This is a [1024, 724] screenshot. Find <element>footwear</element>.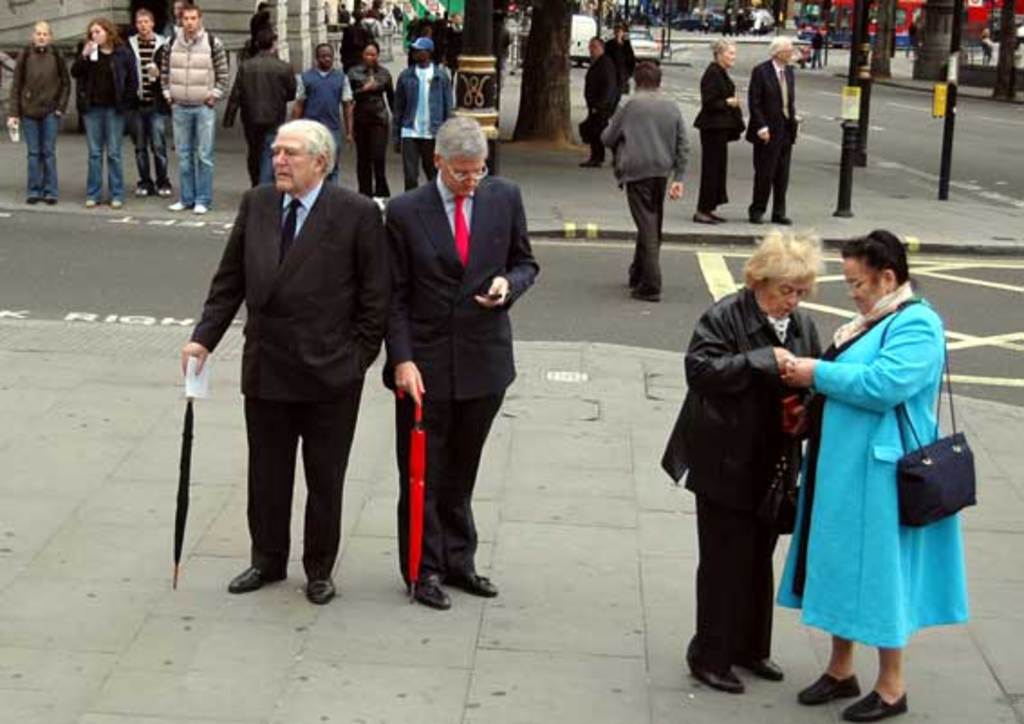
Bounding box: x1=585, y1=152, x2=600, y2=168.
